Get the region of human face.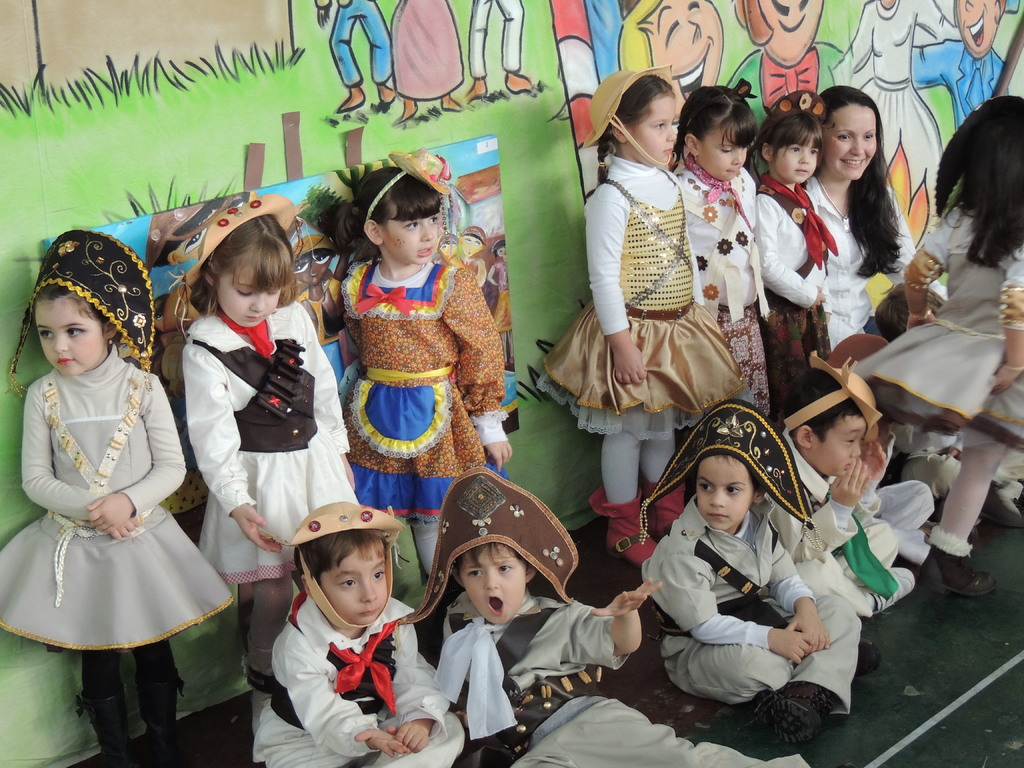
<region>319, 549, 389, 626</region>.
